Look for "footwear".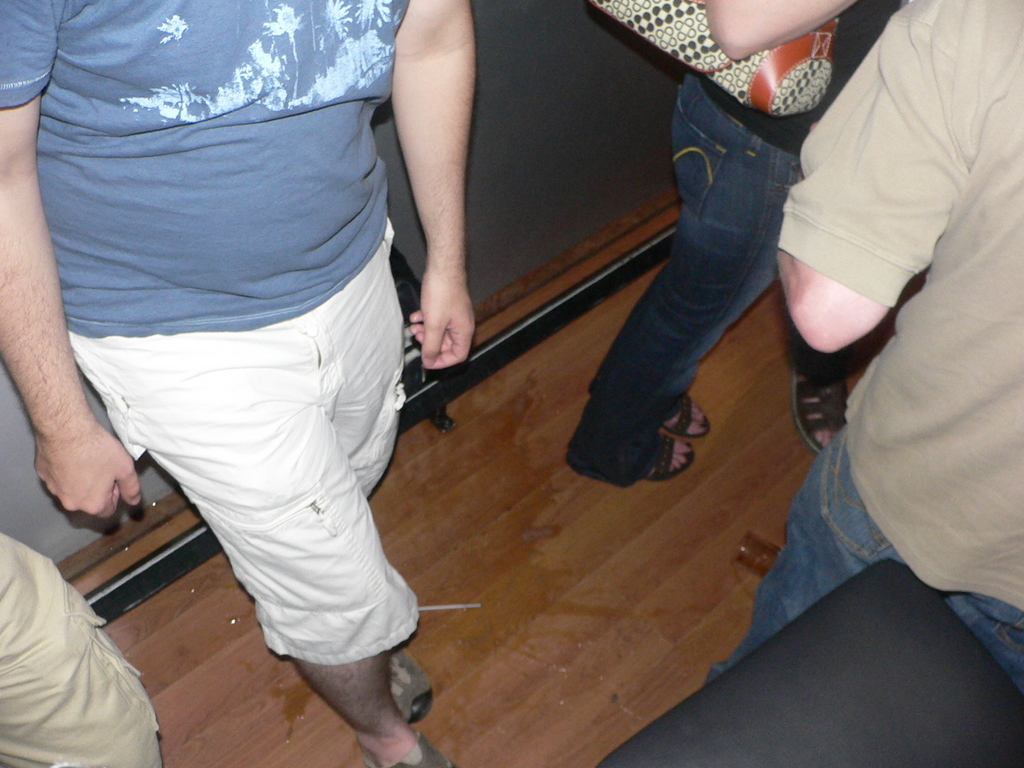
Found: box=[587, 404, 705, 485].
